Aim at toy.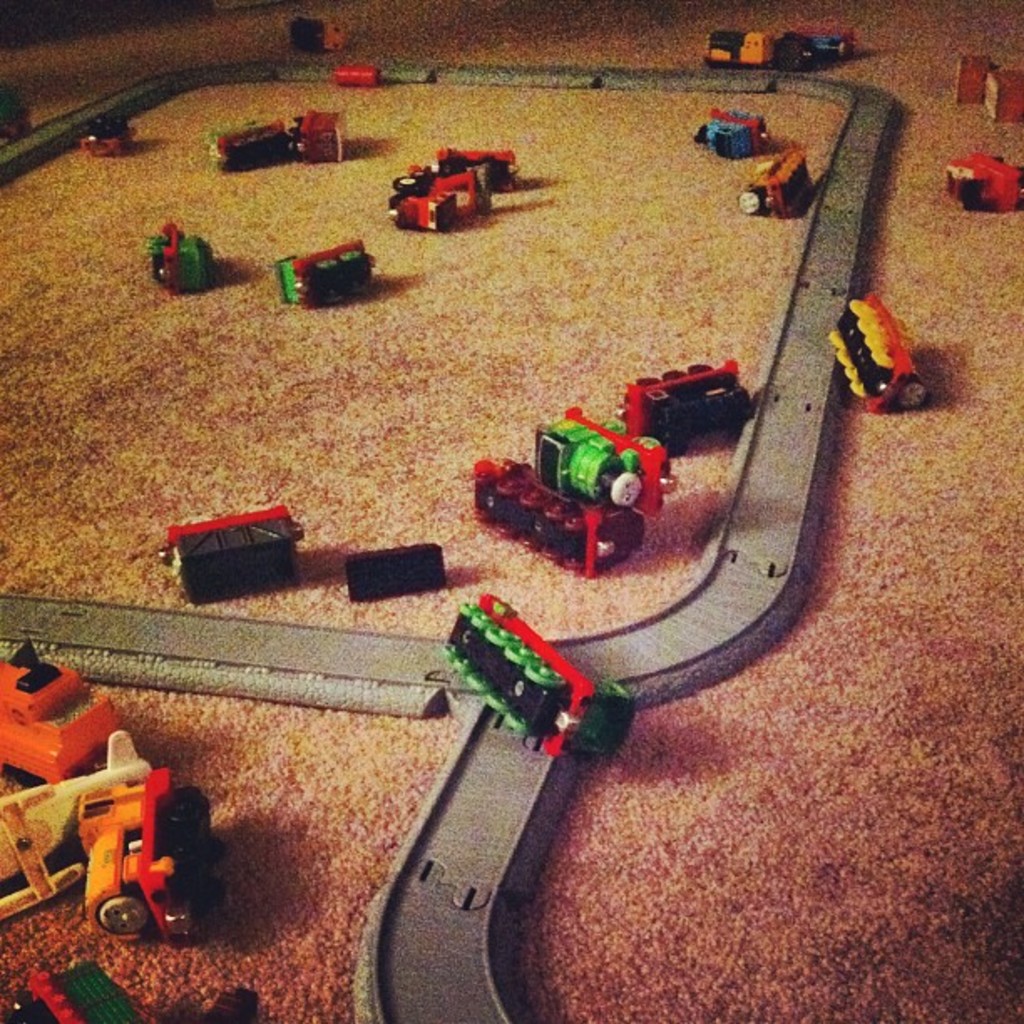
Aimed at (156, 509, 308, 614).
